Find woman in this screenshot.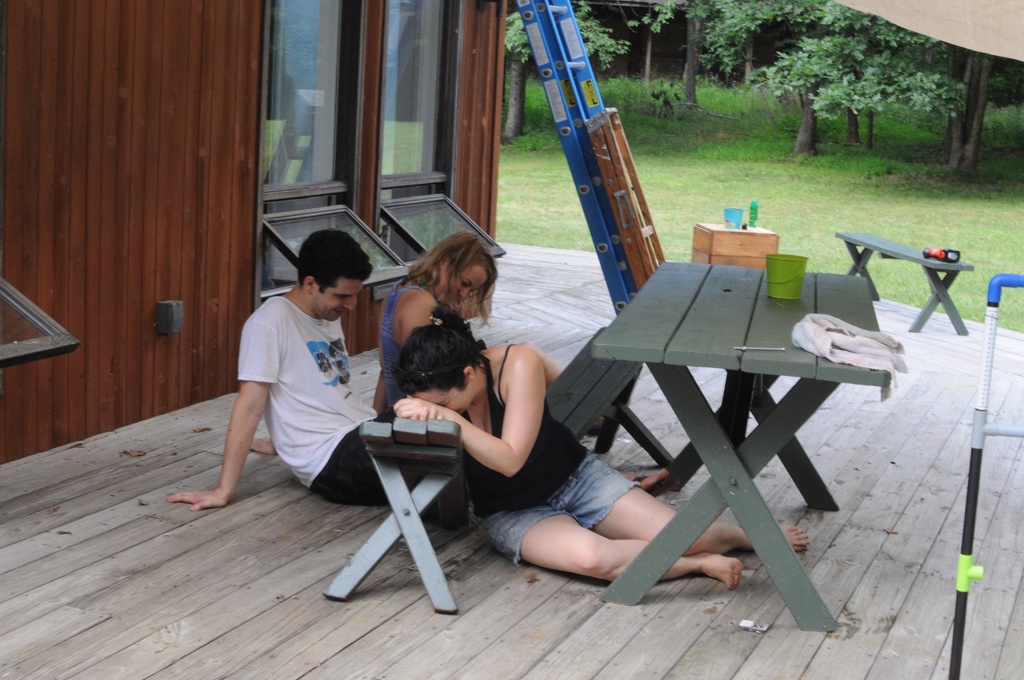
The bounding box for woman is detection(391, 300, 815, 595).
